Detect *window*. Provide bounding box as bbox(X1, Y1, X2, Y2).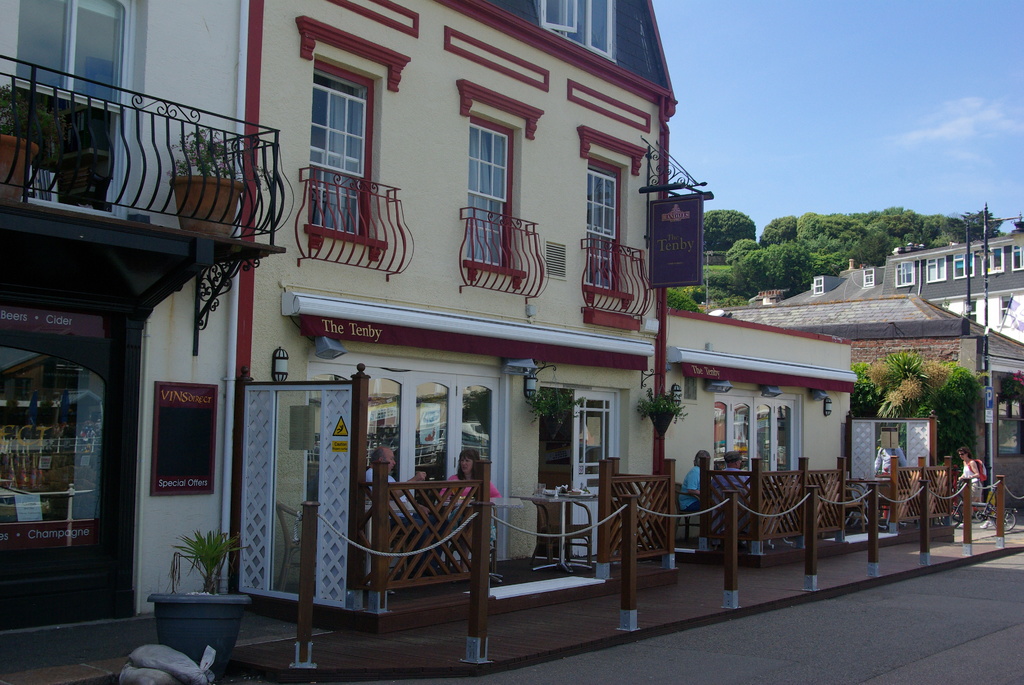
bbox(307, 61, 371, 180).
